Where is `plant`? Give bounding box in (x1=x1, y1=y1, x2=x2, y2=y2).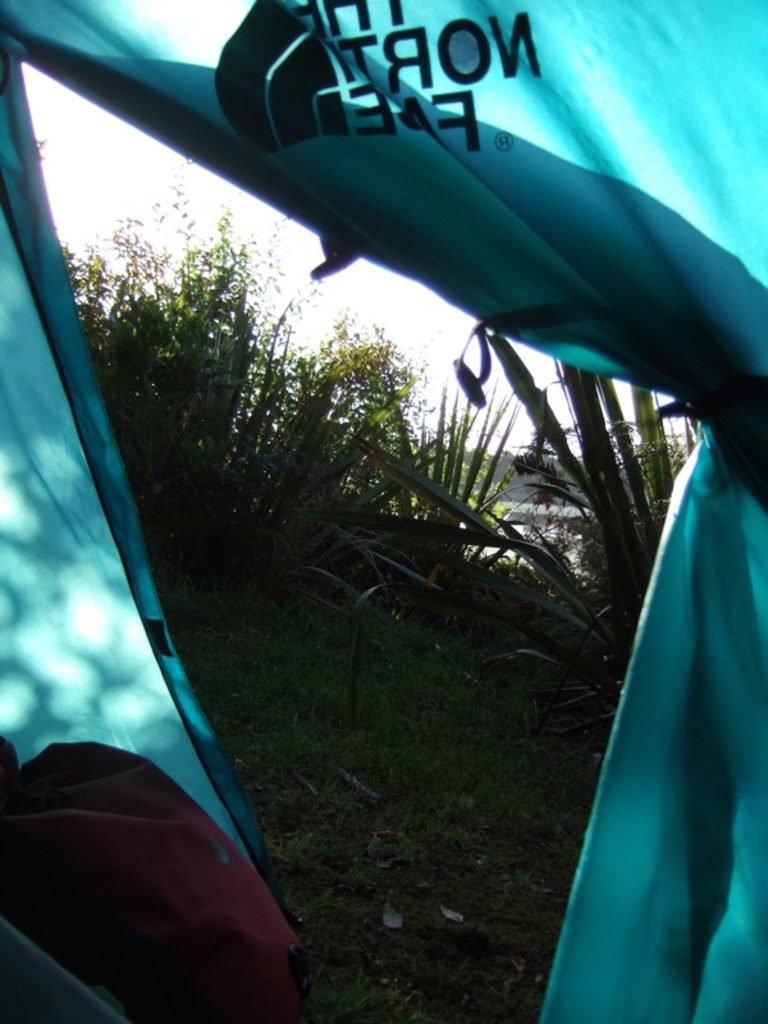
(x1=38, y1=160, x2=449, y2=713).
